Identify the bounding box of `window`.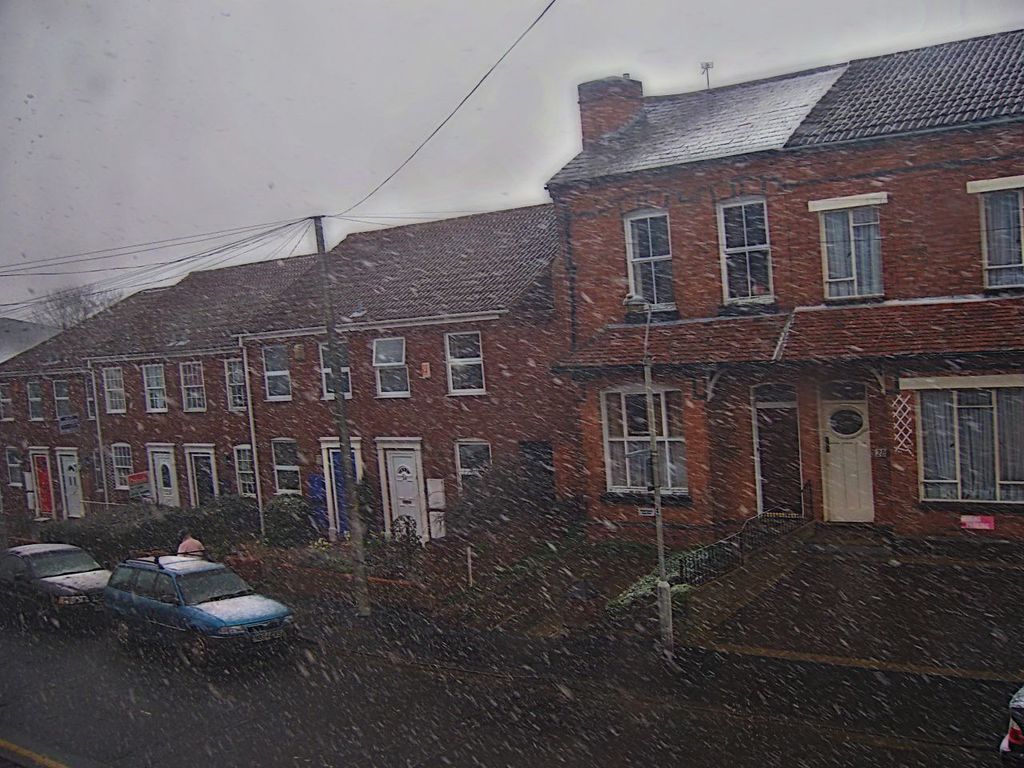
[left=8, top=450, right=26, bottom=486].
